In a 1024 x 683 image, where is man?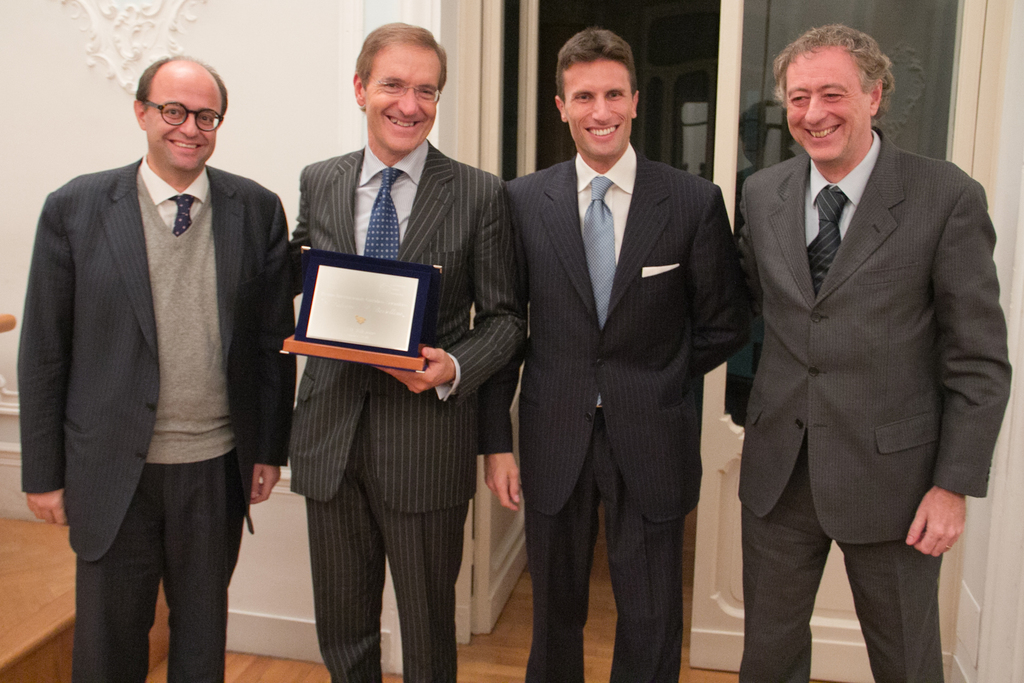
{"x1": 17, "y1": 54, "x2": 301, "y2": 681}.
